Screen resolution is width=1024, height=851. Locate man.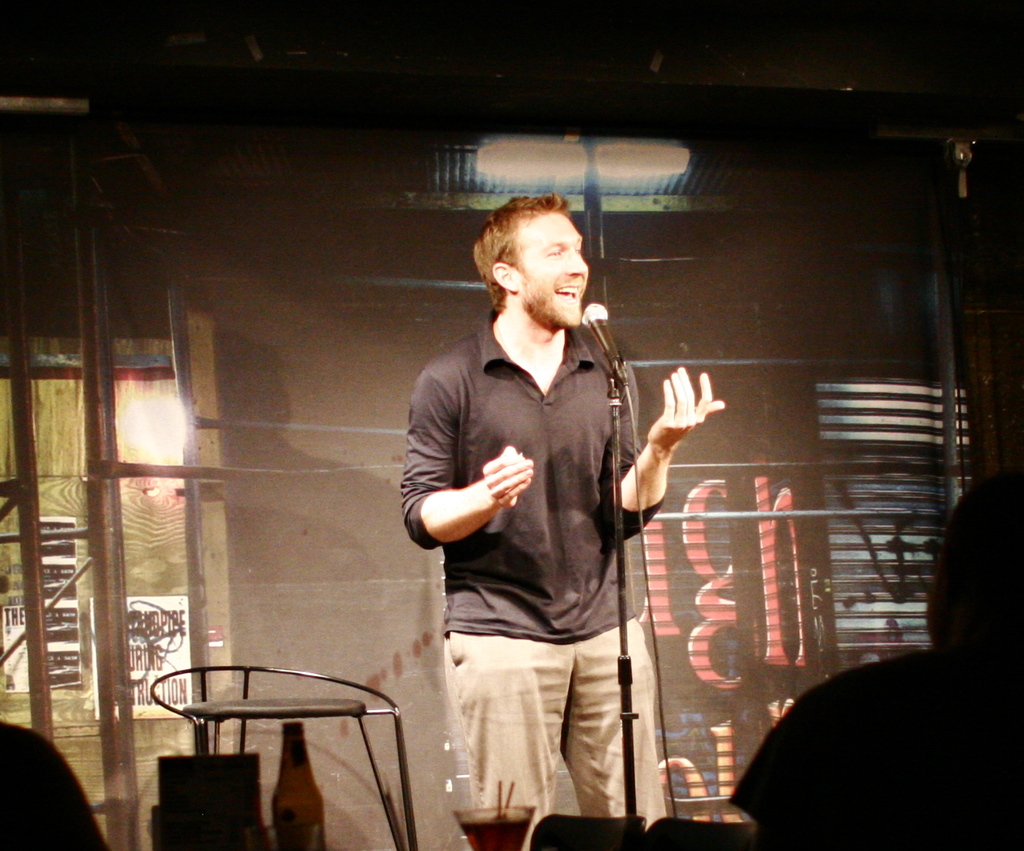
394/184/726/850.
